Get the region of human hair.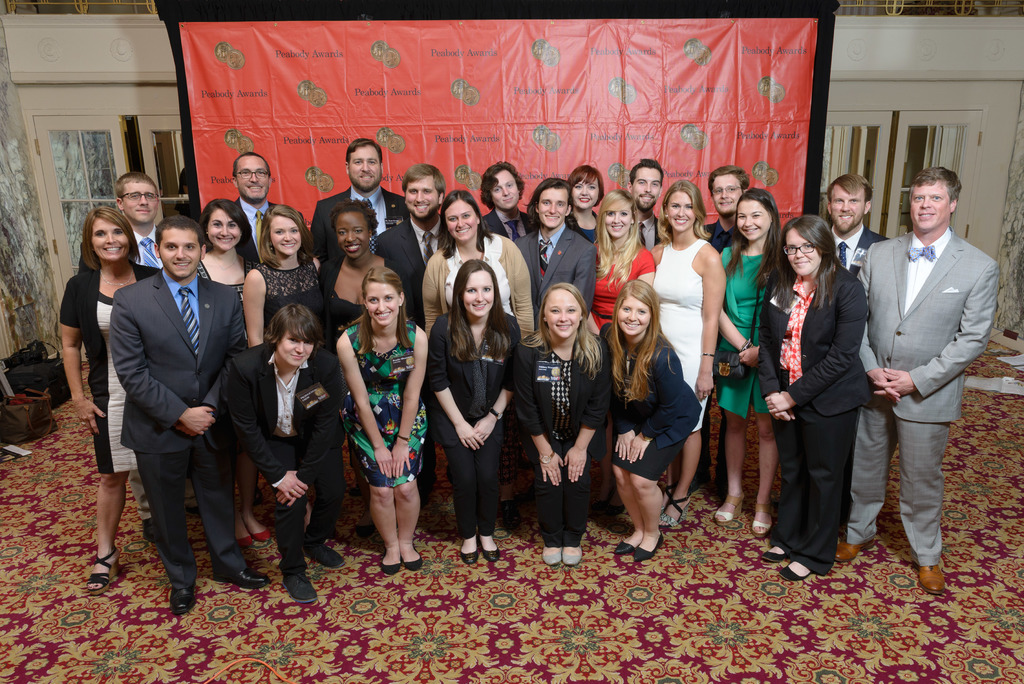
pyautogui.locateOnScreen(330, 198, 380, 237).
